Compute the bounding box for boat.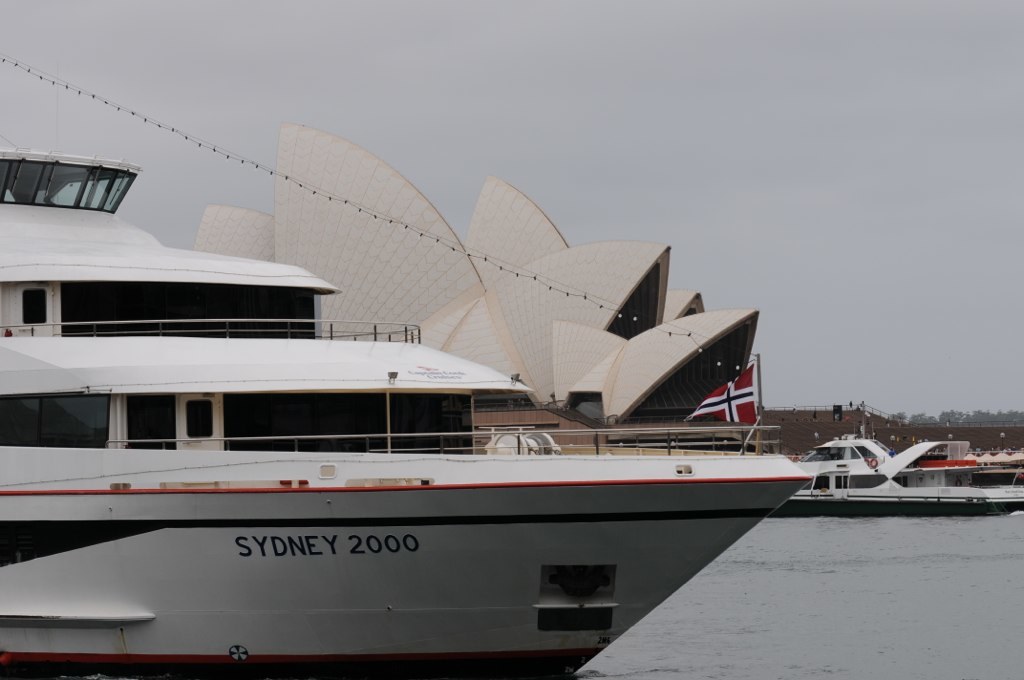
<bbox>793, 434, 1023, 481</bbox>.
